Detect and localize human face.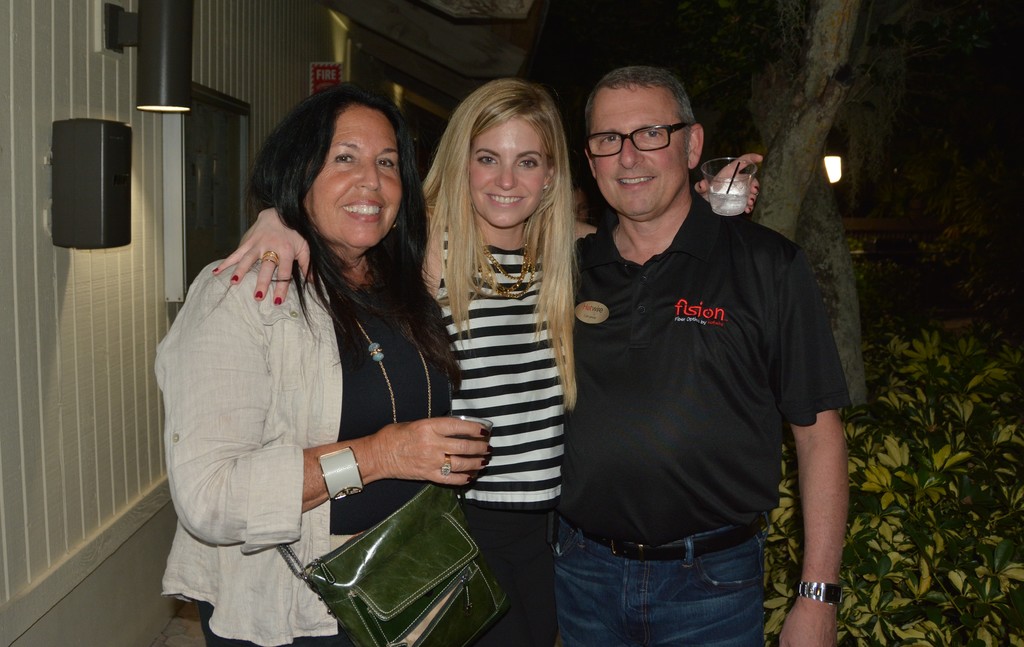
Localized at 468/117/550/227.
